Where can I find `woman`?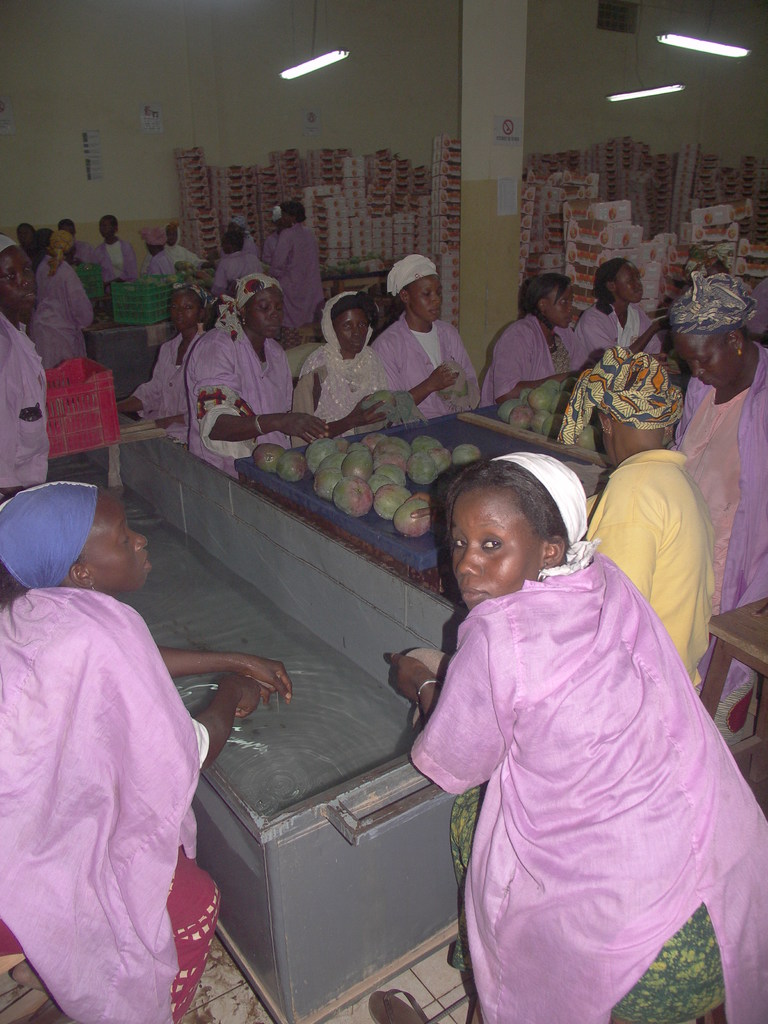
You can find it at bbox(478, 271, 589, 406).
